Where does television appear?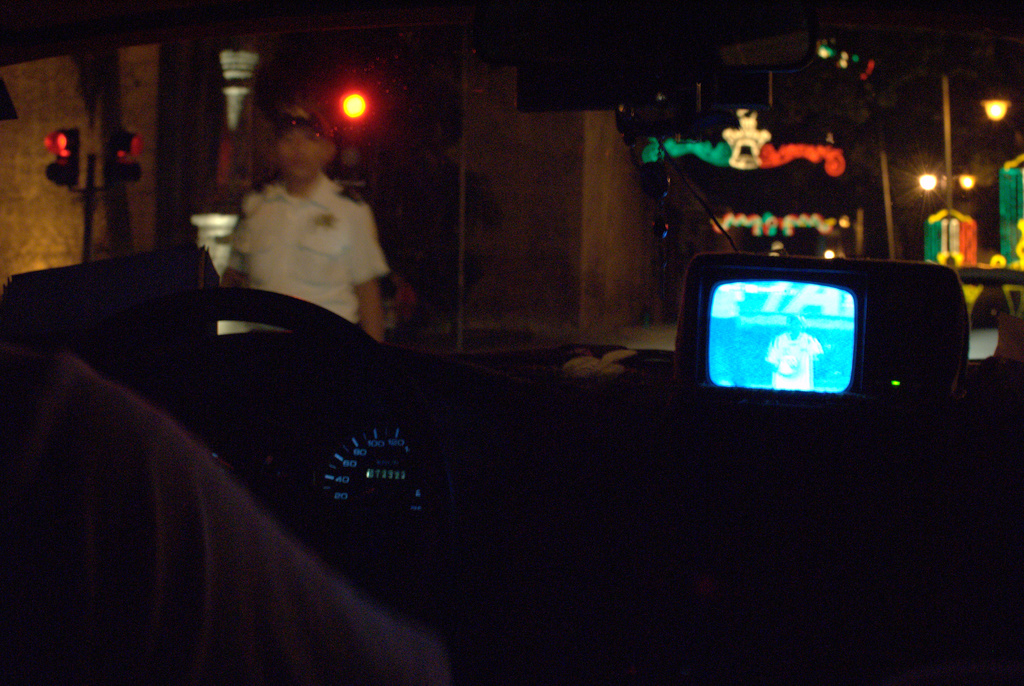
Appears at [674,243,977,410].
